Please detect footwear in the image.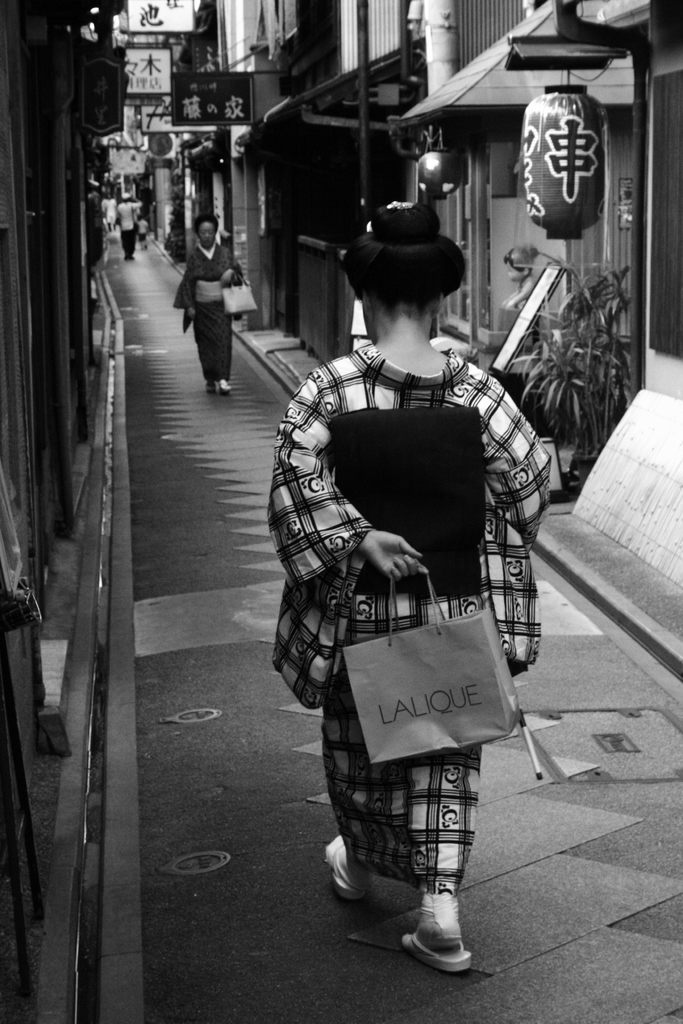
(left=217, top=379, right=226, bottom=405).
